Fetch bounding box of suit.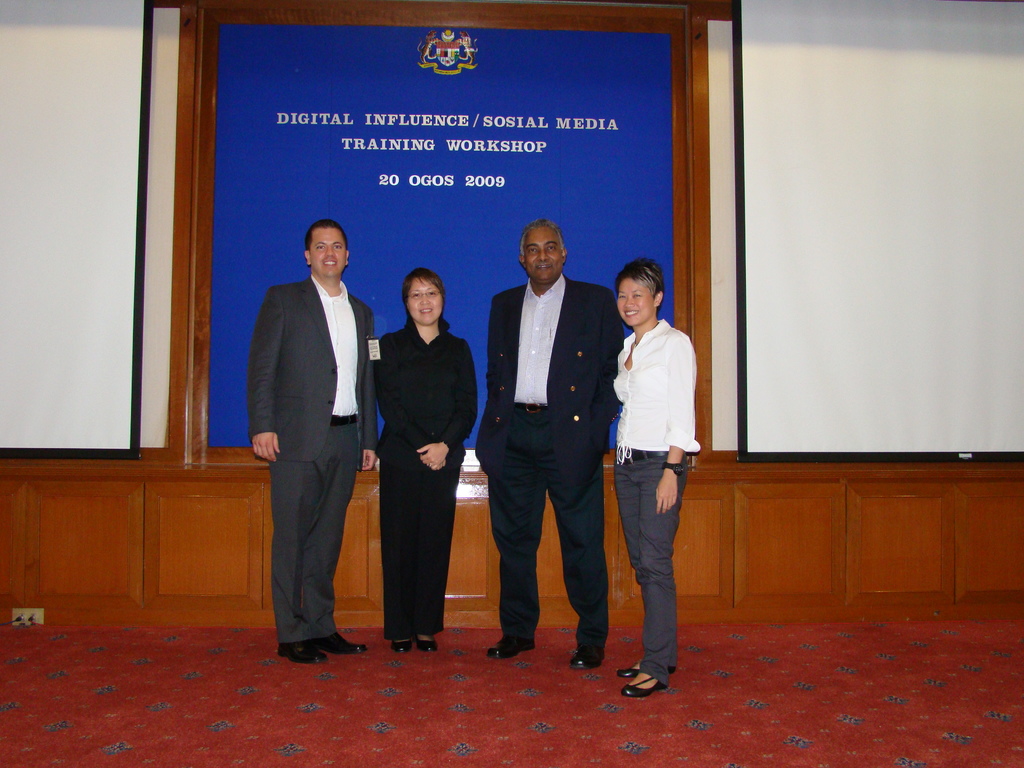
Bbox: (left=247, top=225, right=375, bottom=660).
